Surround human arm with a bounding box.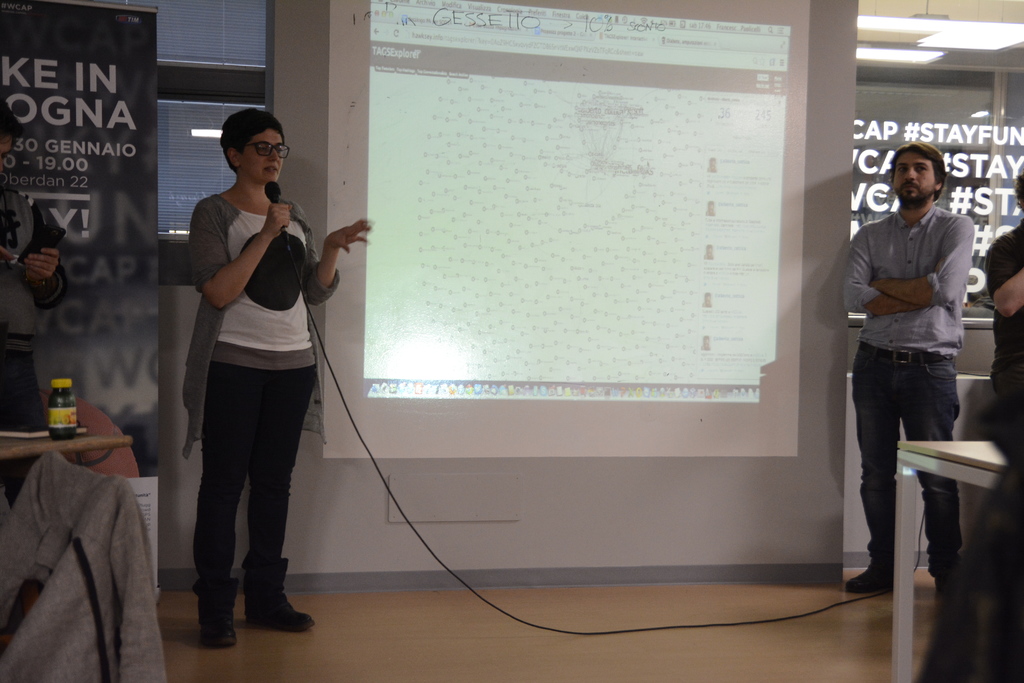
(x1=996, y1=230, x2=1023, y2=332).
